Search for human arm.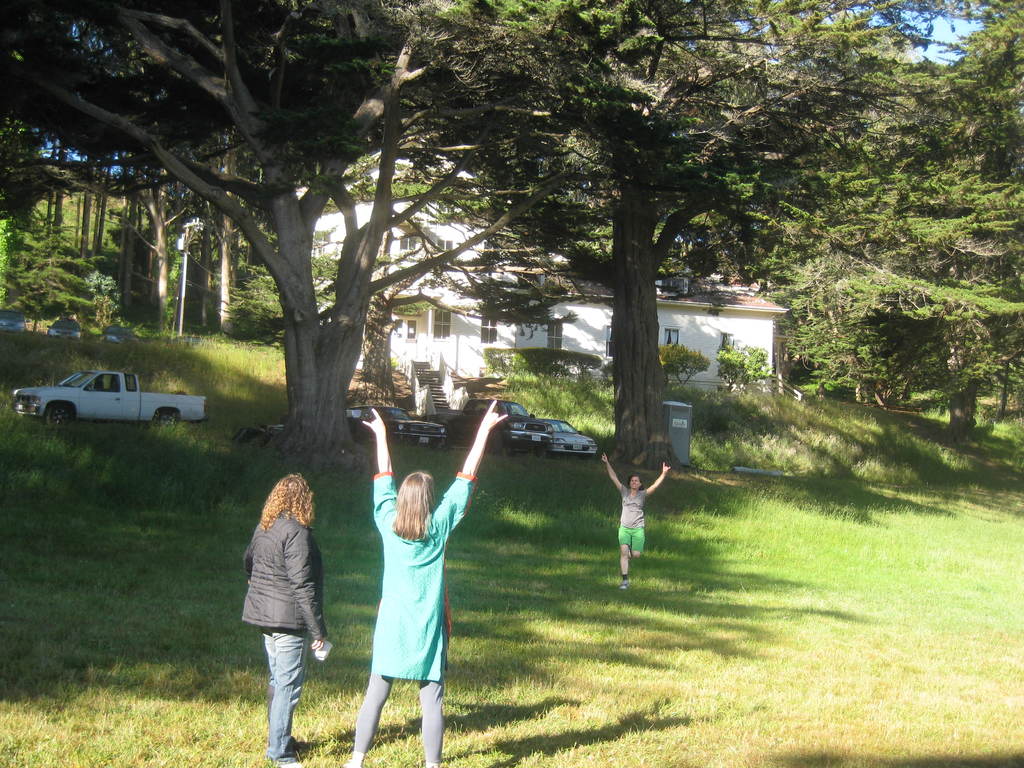
Found at left=598, top=451, right=627, bottom=495.
